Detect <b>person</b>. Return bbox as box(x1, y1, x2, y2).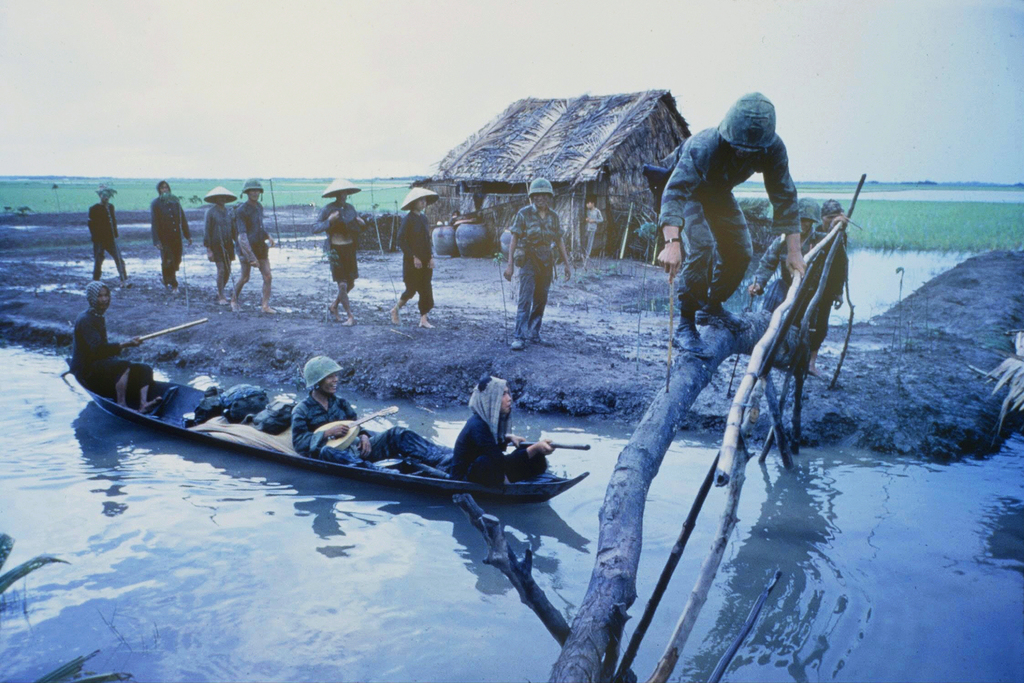
box(387, 188, 442, 331).
